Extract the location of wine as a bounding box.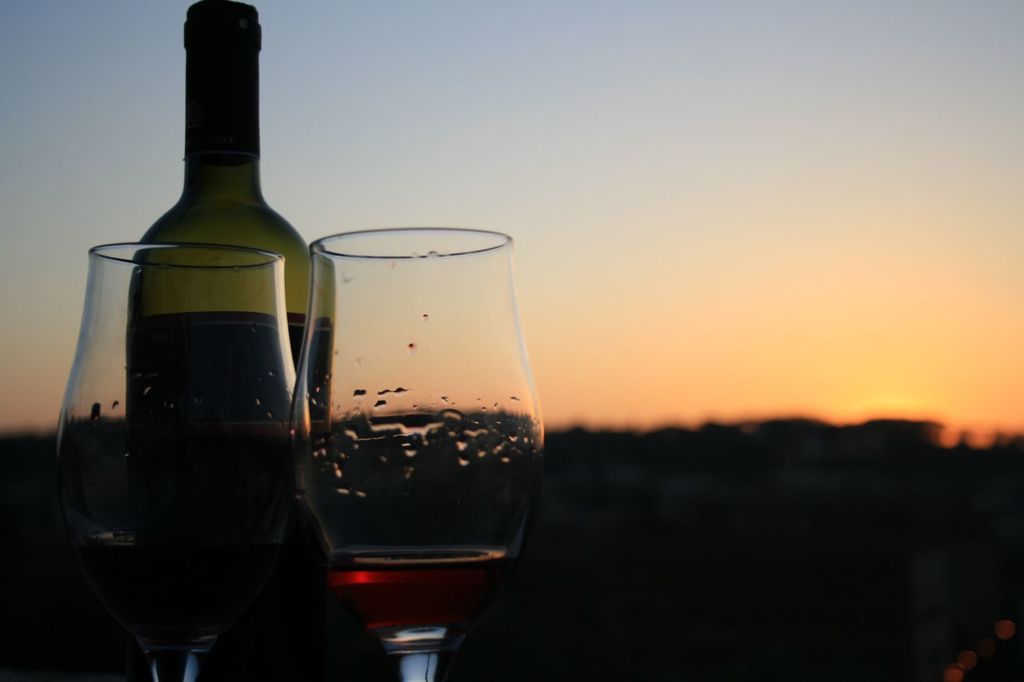
select_region(328, 550, 512, 636).
